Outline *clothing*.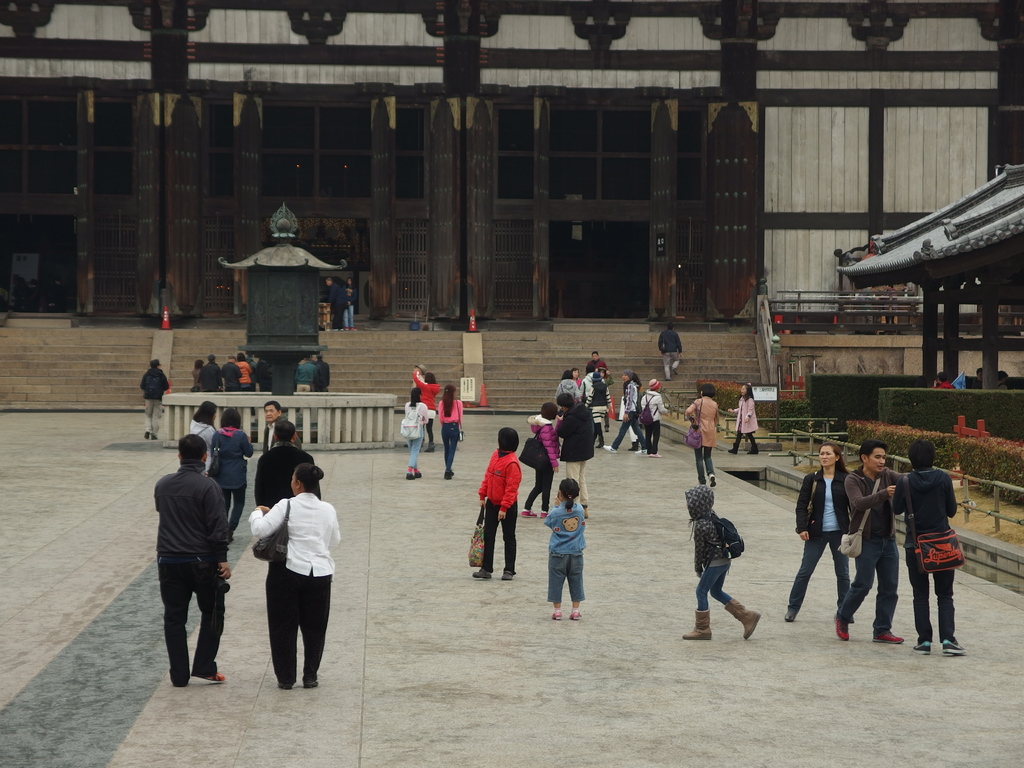
Outline: (left=404, top=399, right=430, bottom=477).
